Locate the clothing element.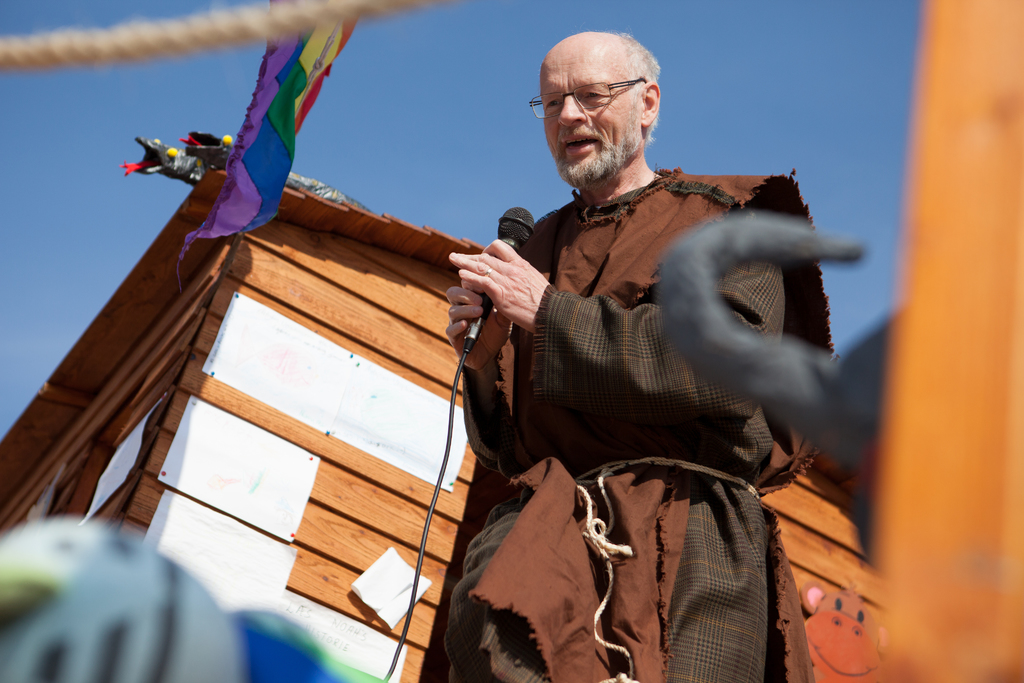
Element bbox: x1=423, y1=168, x2=842, y2=682.
